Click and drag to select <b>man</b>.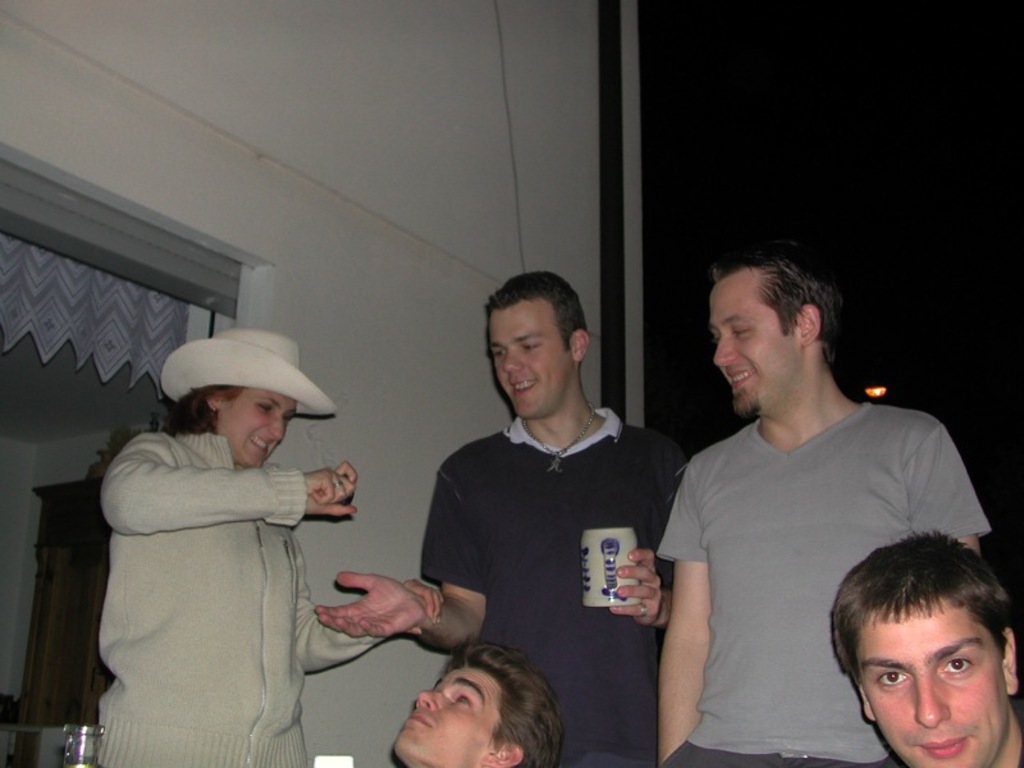
Selection: bbox=(827, 526, 1023, 767).
